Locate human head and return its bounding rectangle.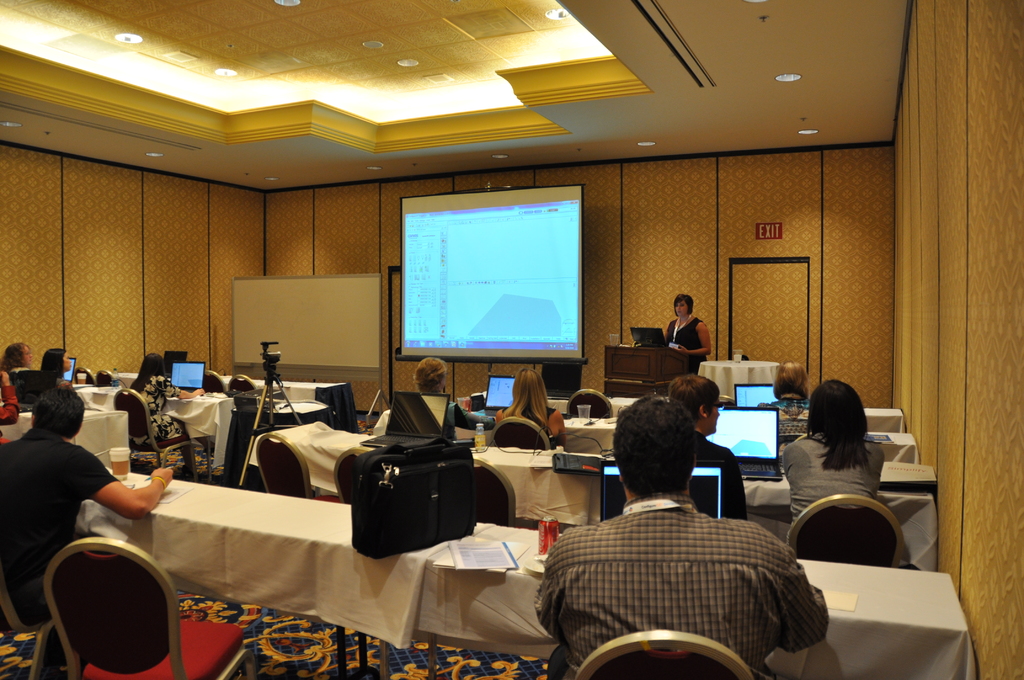
[615, 390, 726, 504].
